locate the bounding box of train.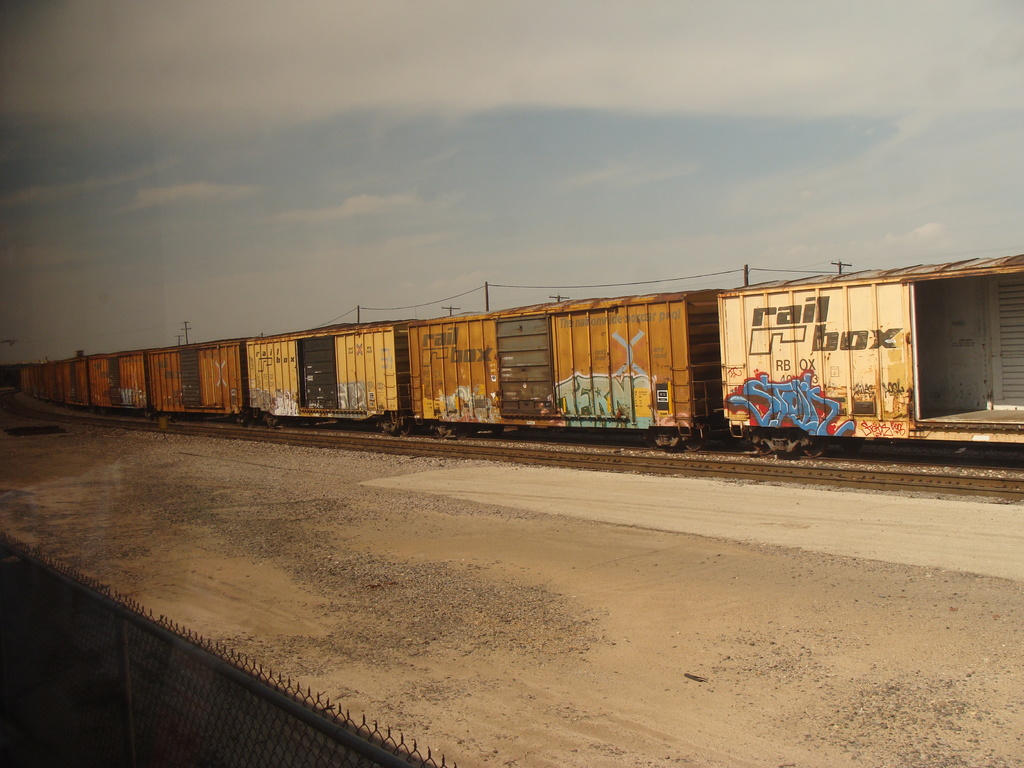
Bounding box: box(18, 254, 1023, 457).
